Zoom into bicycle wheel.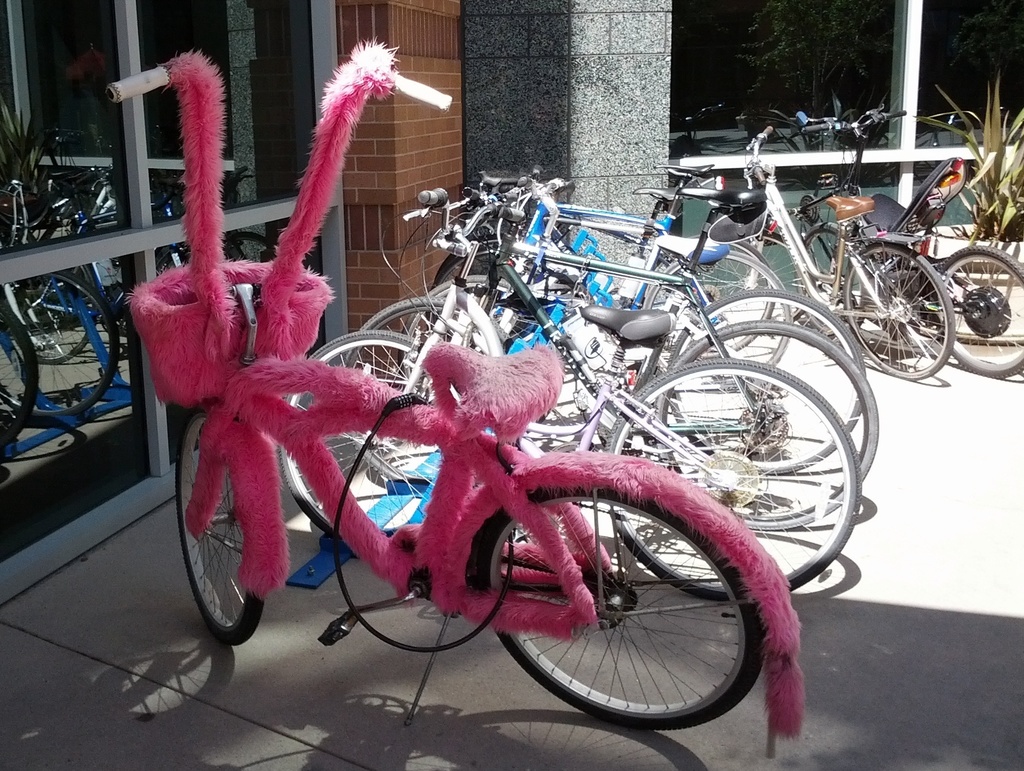
Zoom target: l=477, t=475, r=806, b=742.
